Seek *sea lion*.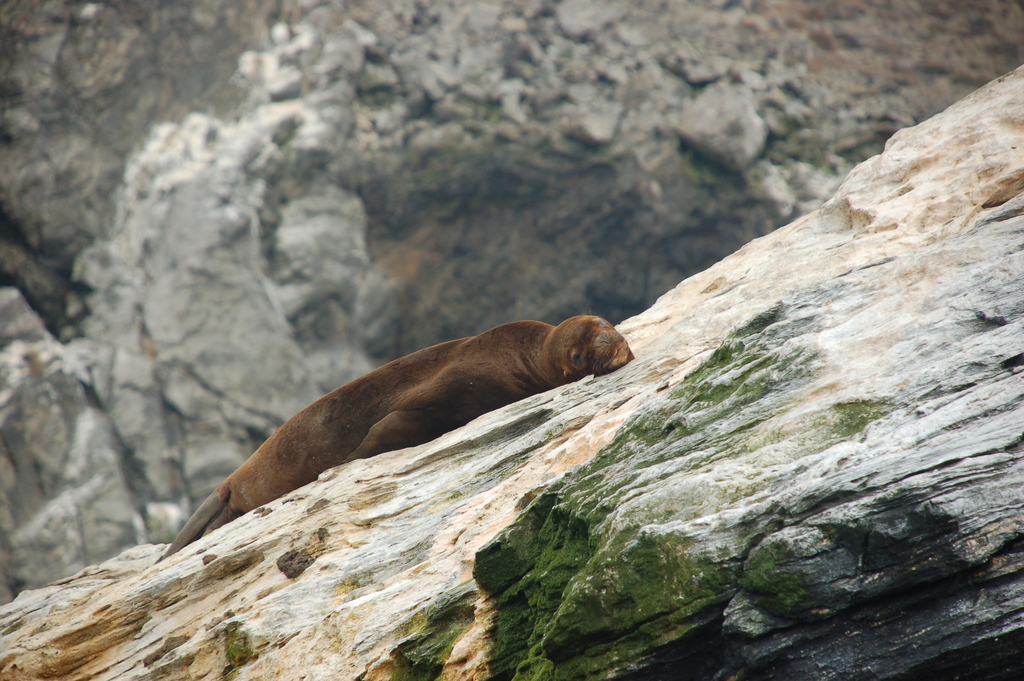
box(156, 313, 636, 570).
